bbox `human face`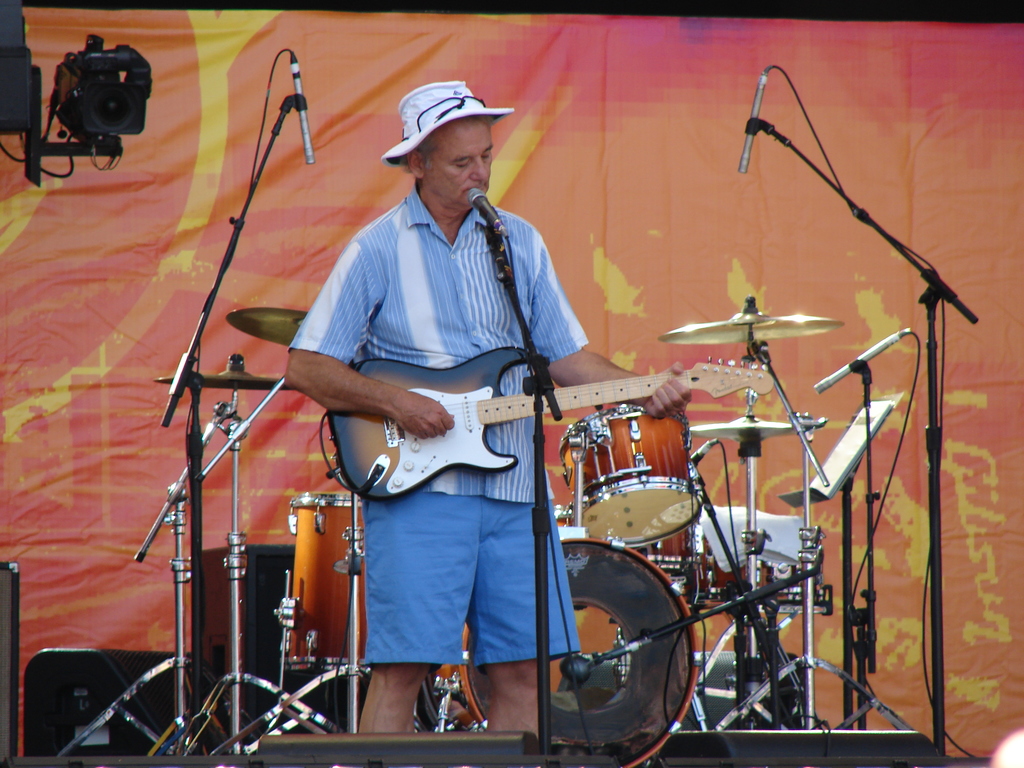
(x1=424, y1=119, x2=490, y2=205)
